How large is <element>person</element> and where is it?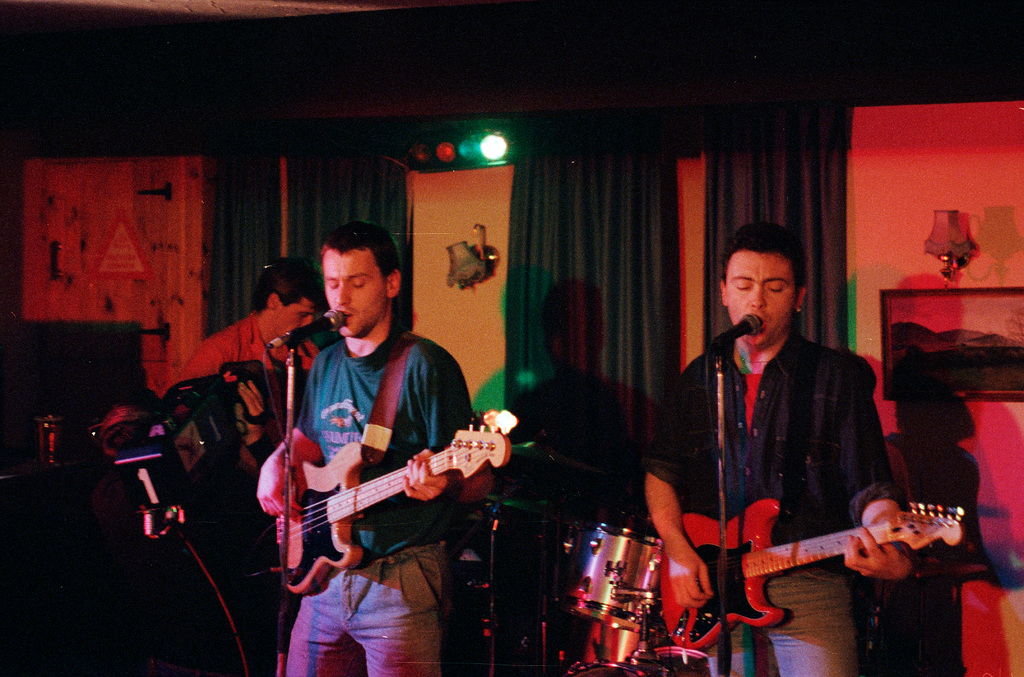
Bounding box: bbox=[250, 222, 495, 676].
